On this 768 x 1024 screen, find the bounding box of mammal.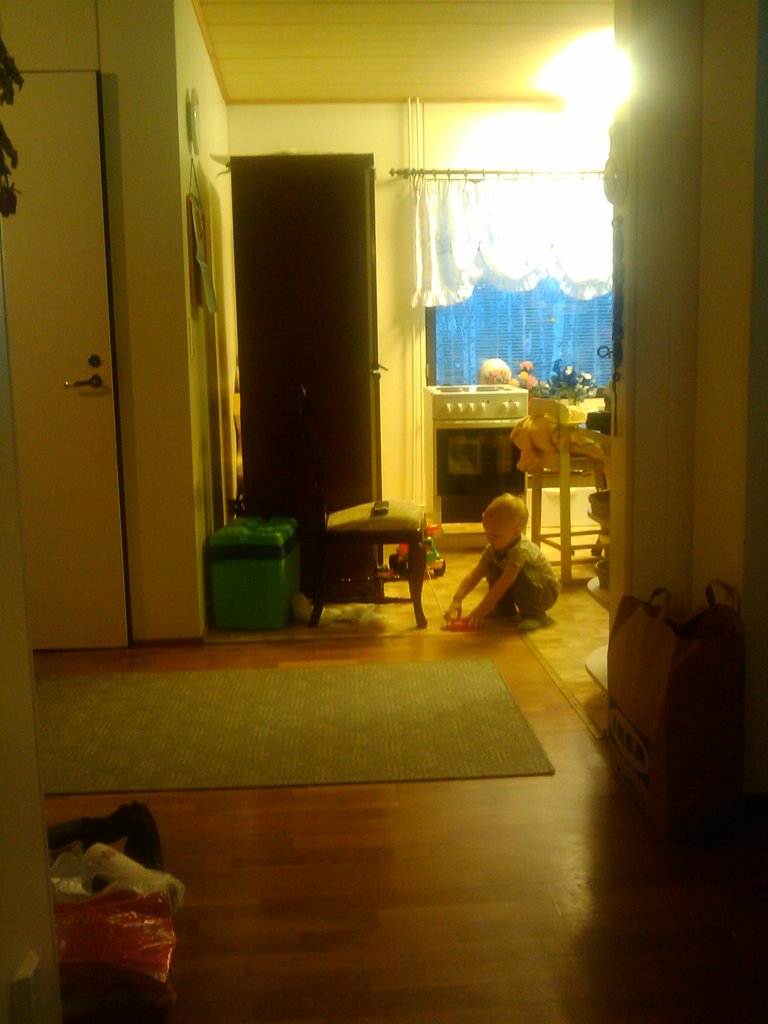
Bounding box: detection(441, 489, 558, 631).
